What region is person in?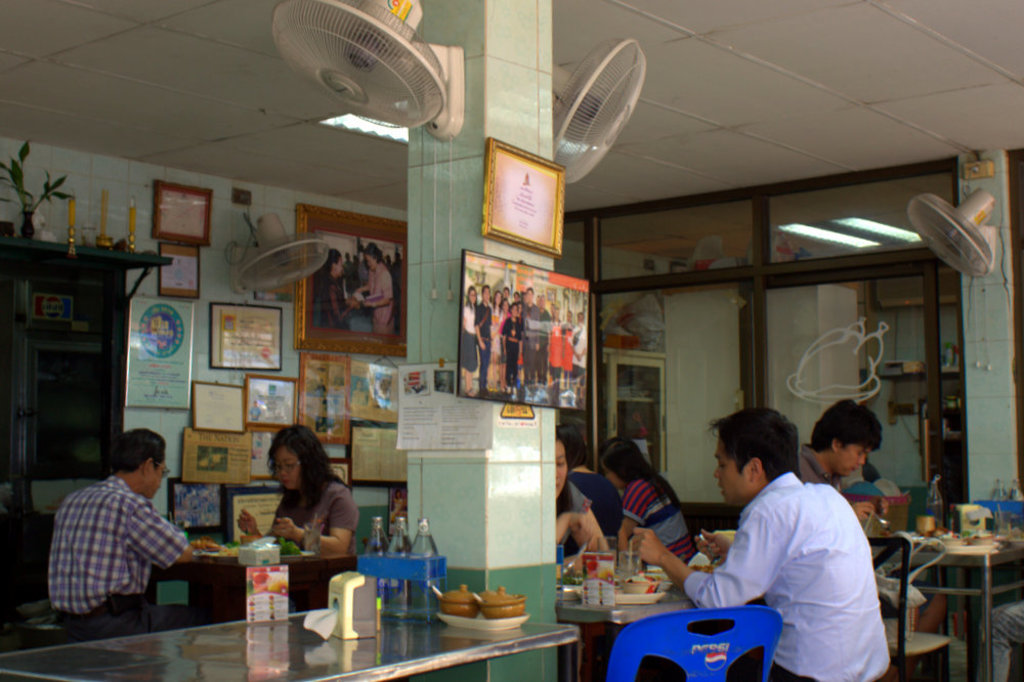
x1=342, y1=240, x2=399, y2=336.
